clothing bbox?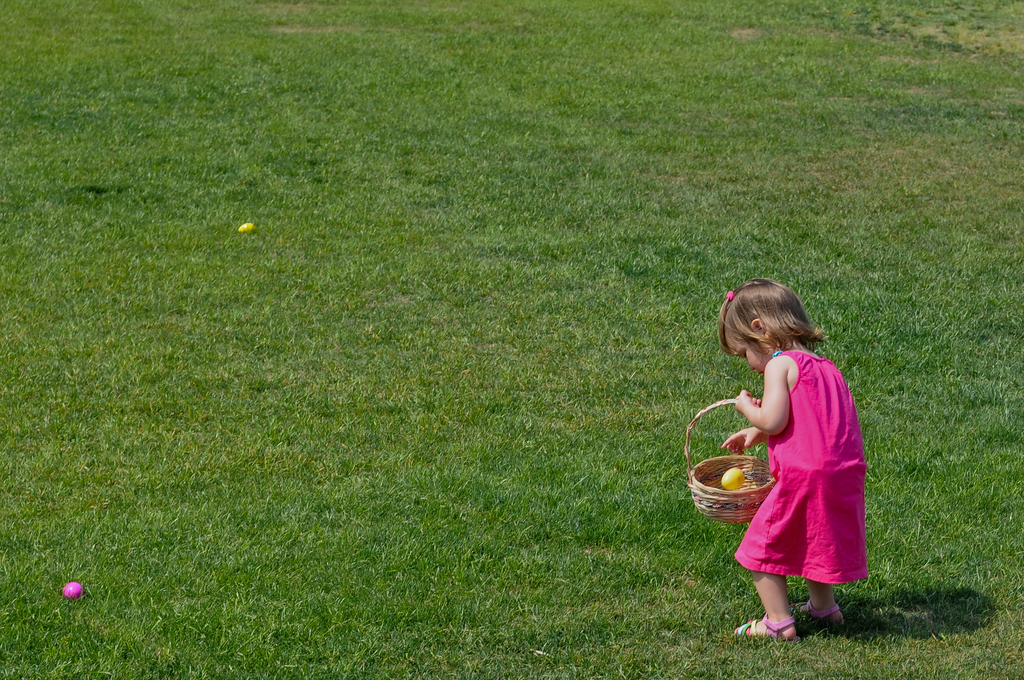
{"x1": 740, "y1": 364, "x2": 879, "y2": 587}
